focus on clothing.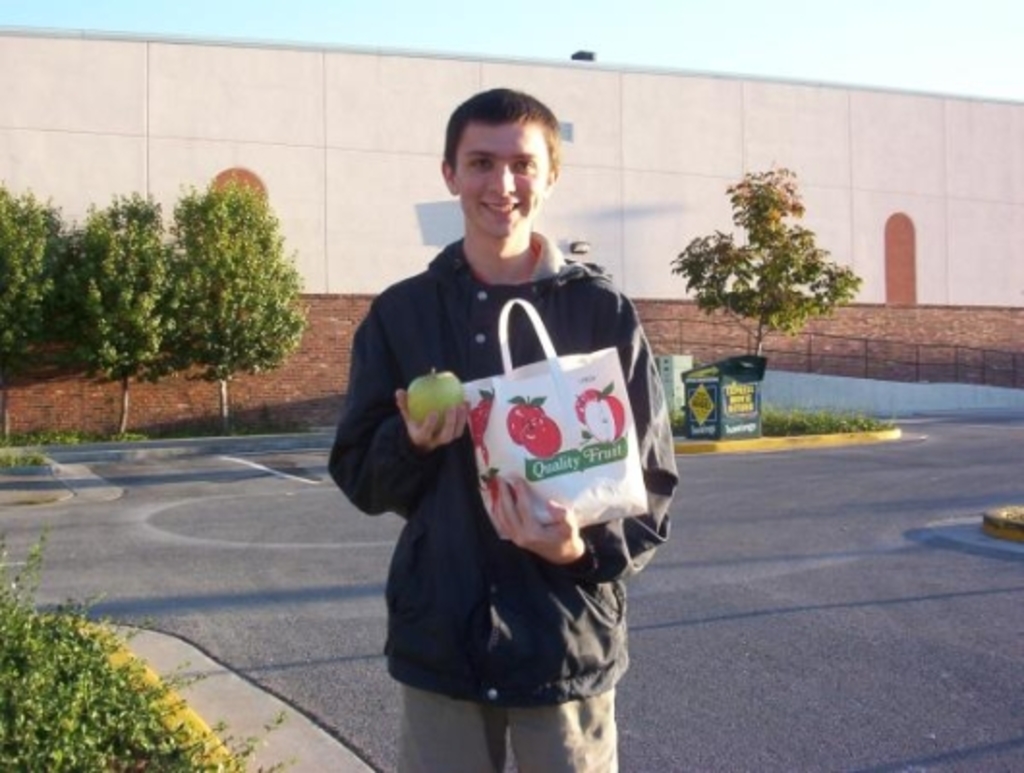
Focused at [left=313, top=207, right=655, bottom=748].
